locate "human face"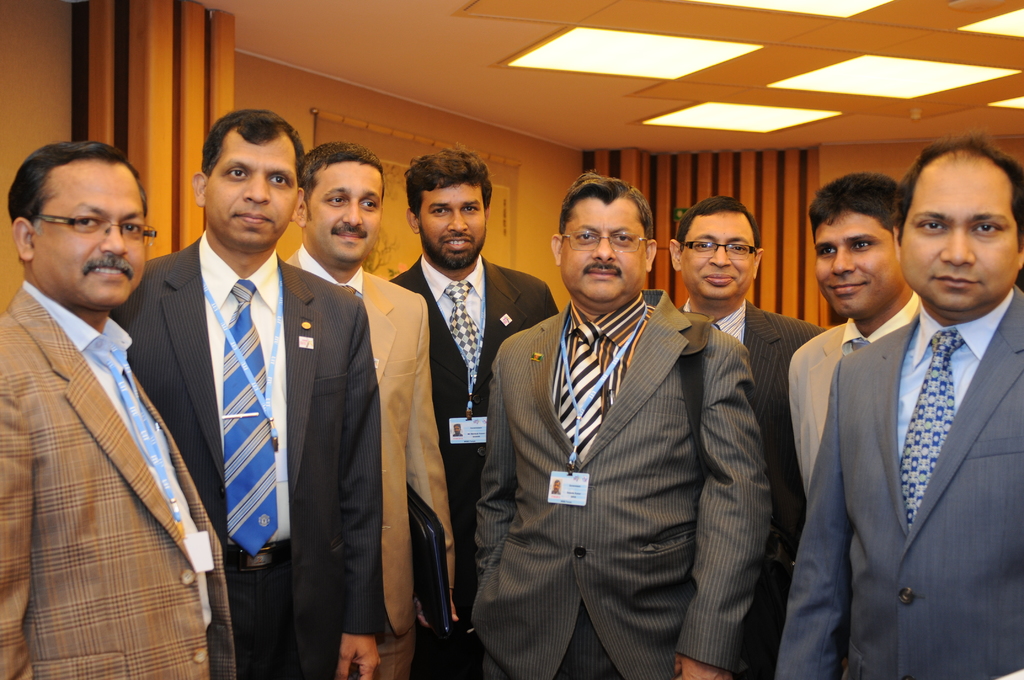
bbox=(561, 206, 646, 299)
